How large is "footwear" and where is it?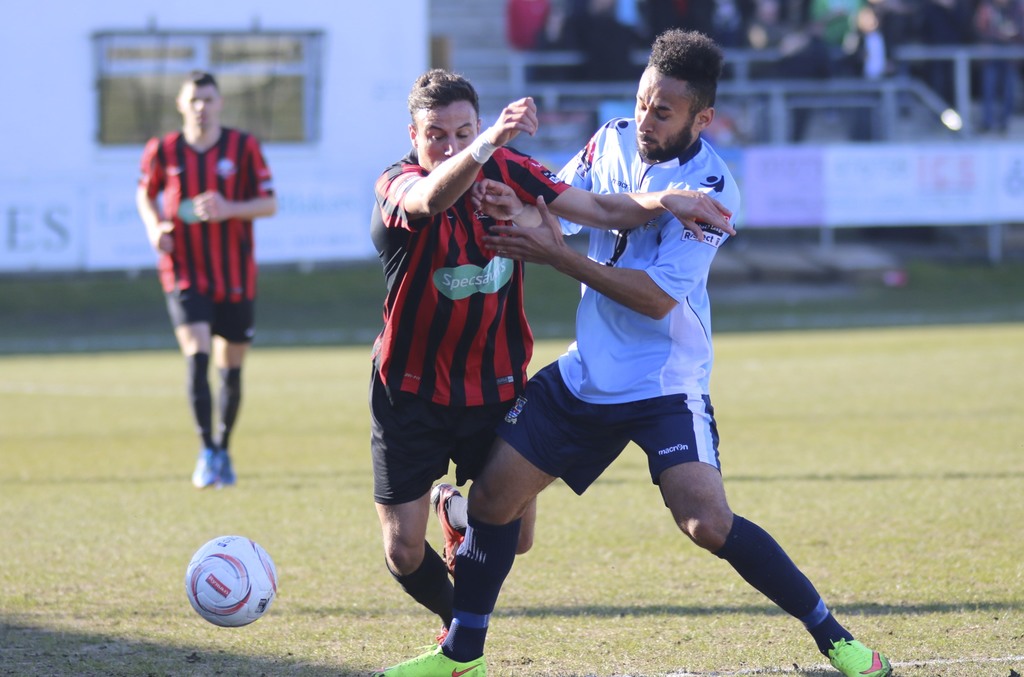
Bounding box: 431:477:463:575.
